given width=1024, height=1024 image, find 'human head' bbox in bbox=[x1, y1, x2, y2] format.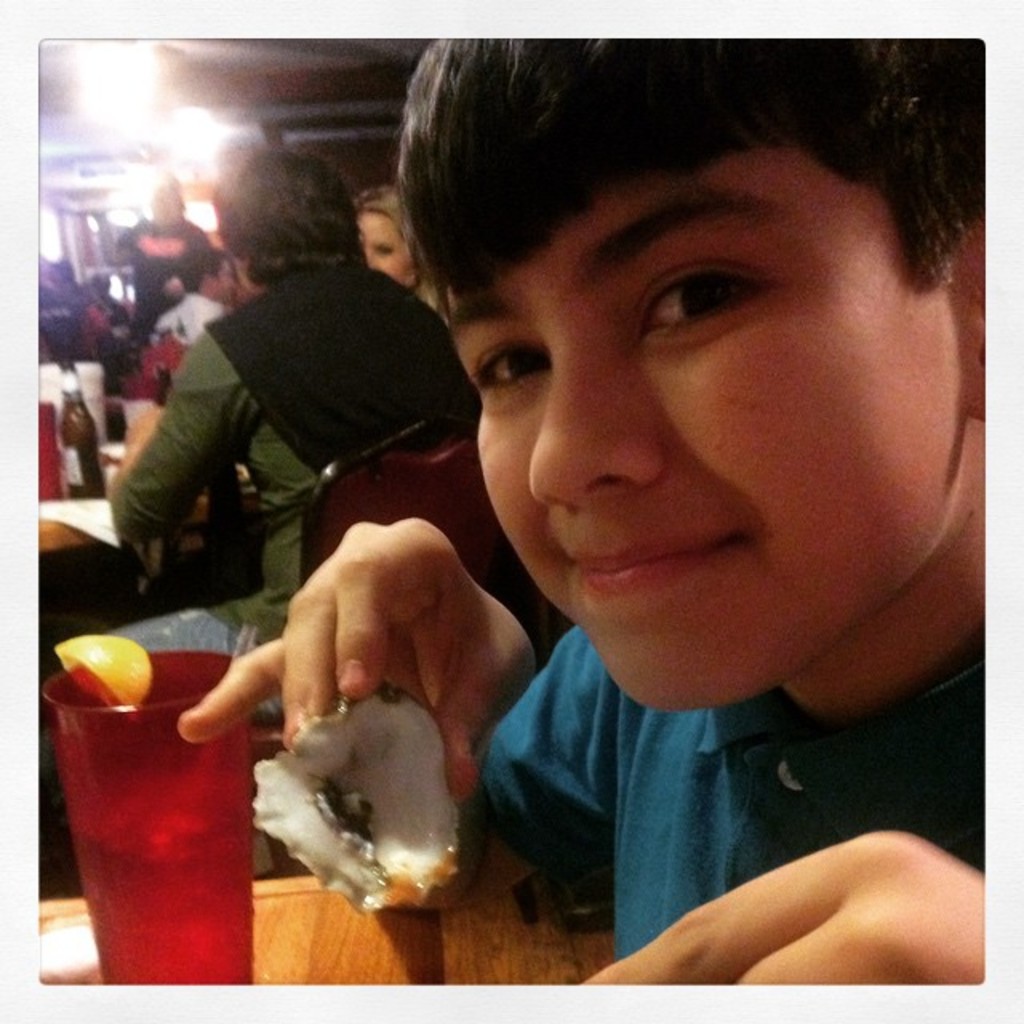
bbox=[349, 186, 430, 298].
